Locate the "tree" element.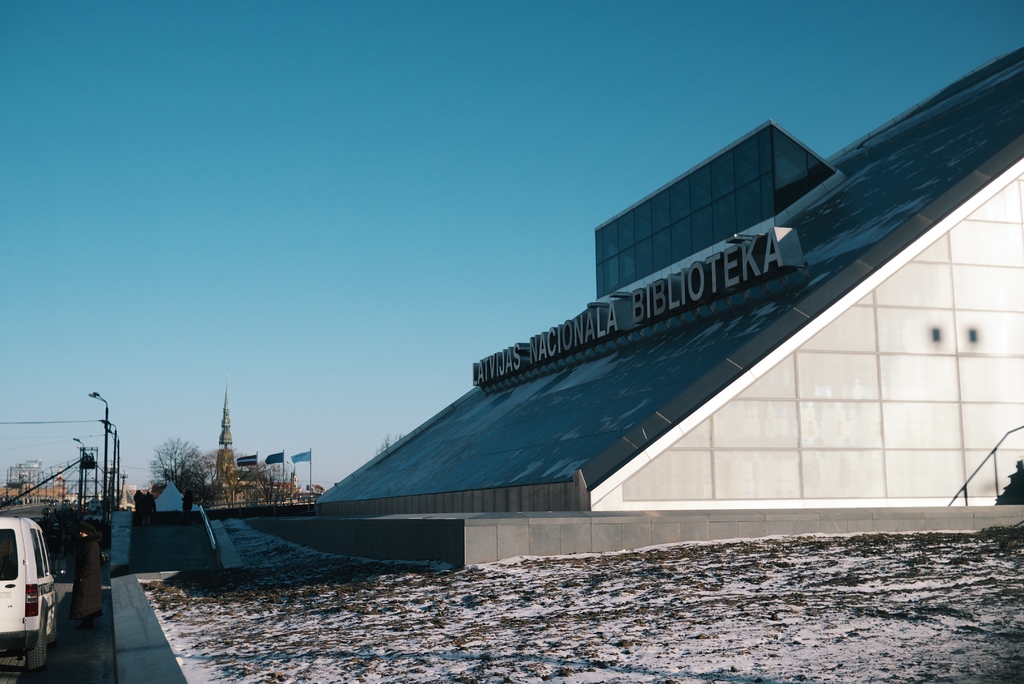
Element bbox: box=[147, 436, 219, 499].
